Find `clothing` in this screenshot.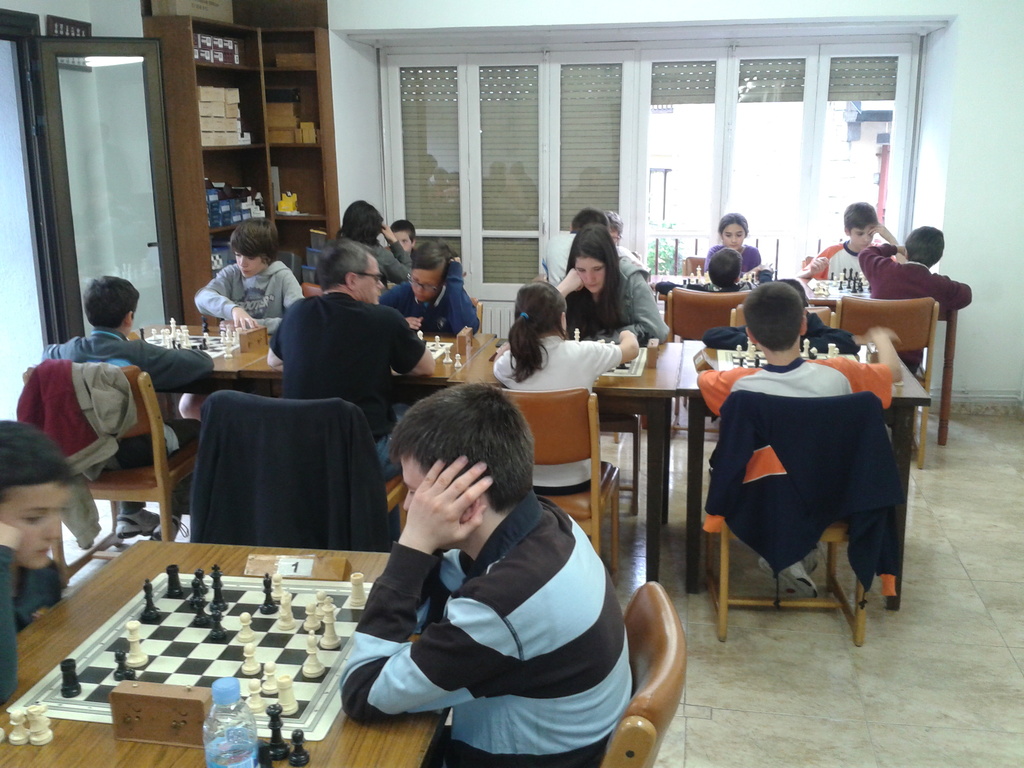
The bounding box for `clothing` is {"x1": 340, "y1": 487, "x2": 634, "y2": 767}.
